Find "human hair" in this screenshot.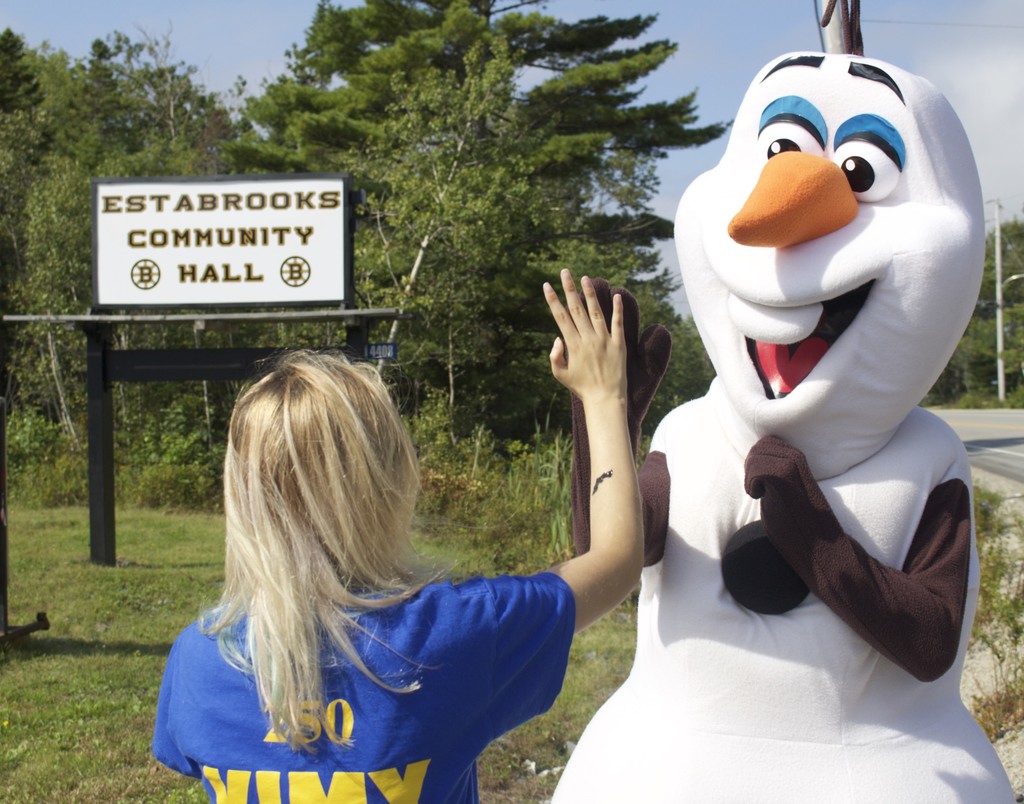
The bounding box for "human hair" is locate(141, 346, 460, 734).
